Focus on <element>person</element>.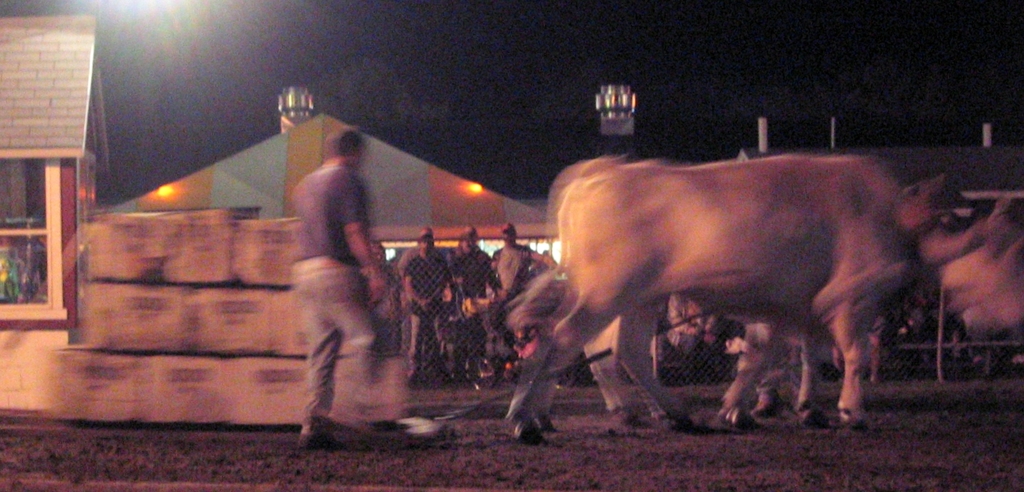
Focused at [left=664, top=284, right=724, bottom=381].
